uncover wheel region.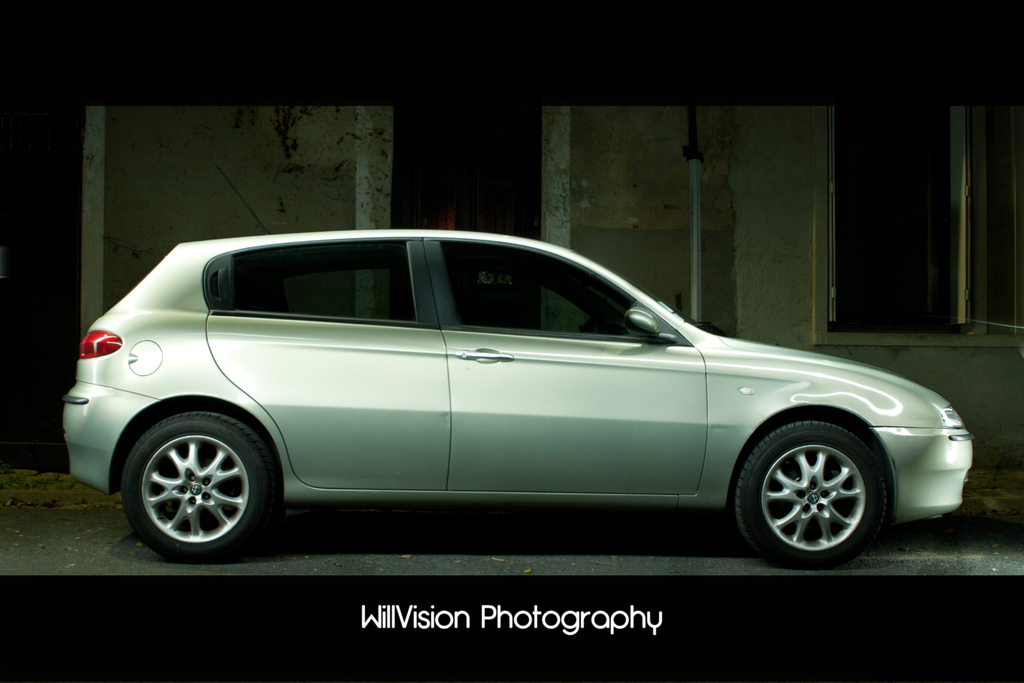
Uncovered: rect(120, 415, 268, 562).
